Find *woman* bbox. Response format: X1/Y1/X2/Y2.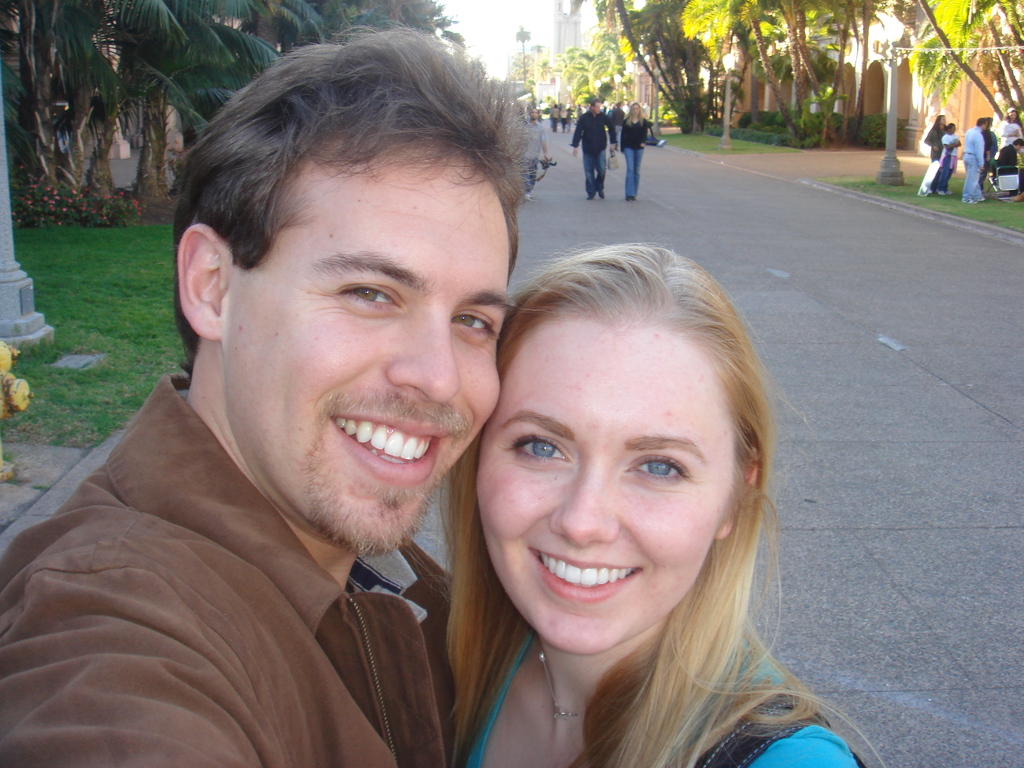
921/112/946/193.
